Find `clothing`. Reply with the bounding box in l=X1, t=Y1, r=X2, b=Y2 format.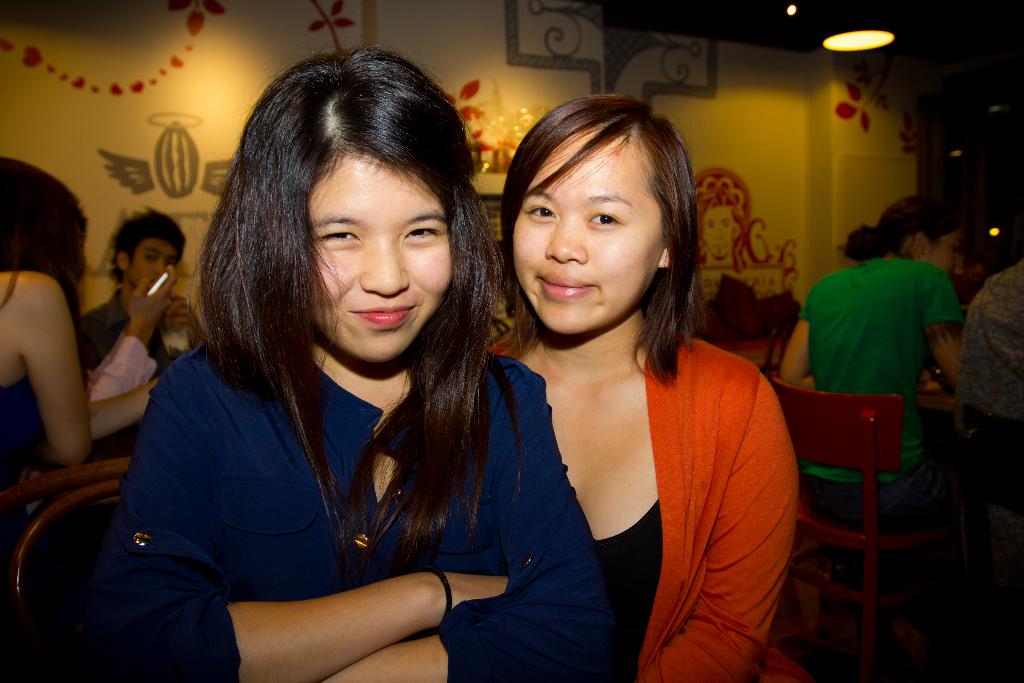
l=82, t=279, r=559, b=673.
